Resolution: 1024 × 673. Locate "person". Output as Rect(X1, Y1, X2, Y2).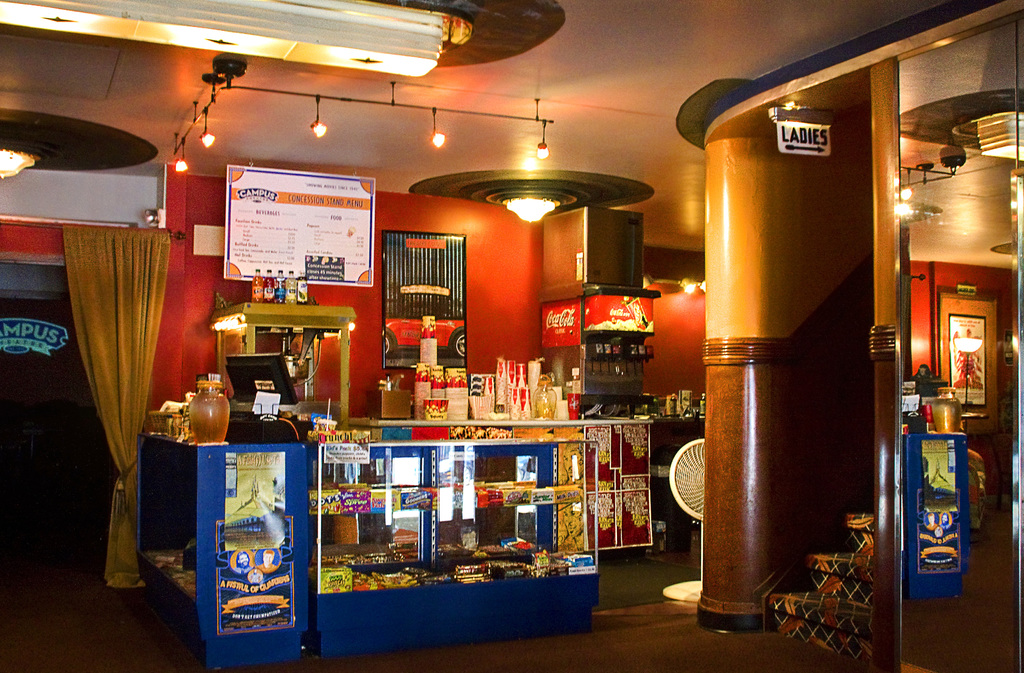
Rect(253, 549, 282, 572).
